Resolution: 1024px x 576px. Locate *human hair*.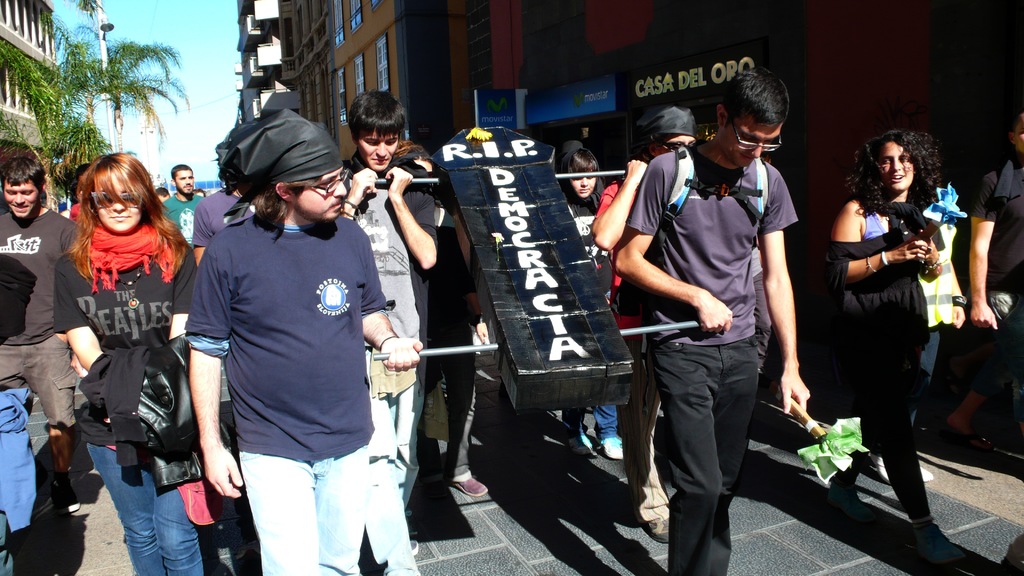
60/145/162/265.
